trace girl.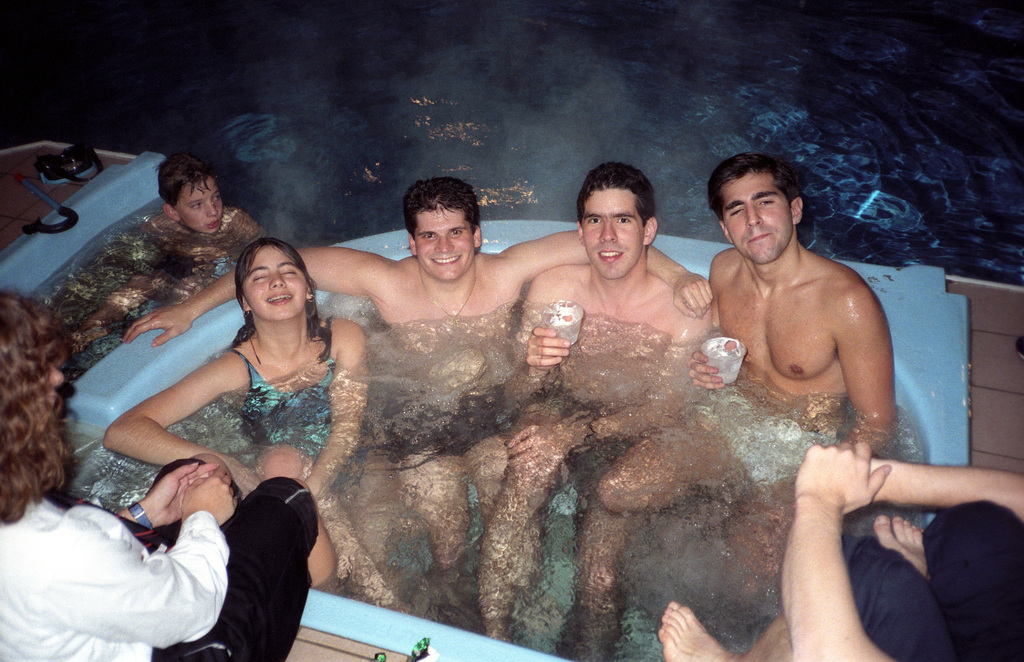
Traced to crop(0, 284, 321, 661).
